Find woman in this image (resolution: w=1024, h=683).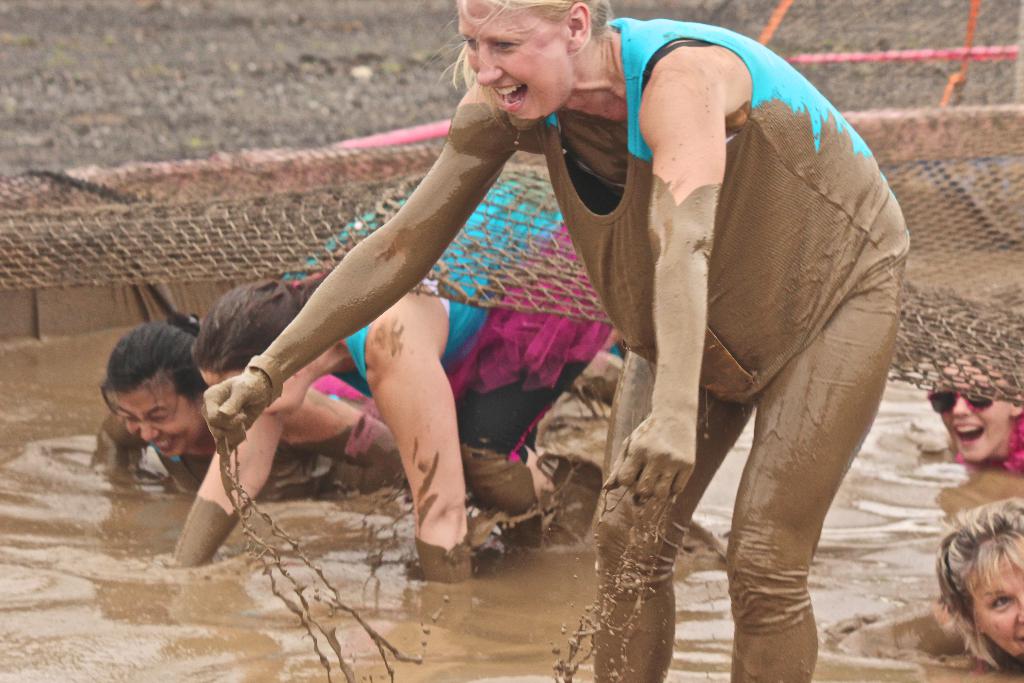
[837,495,1023,668].
